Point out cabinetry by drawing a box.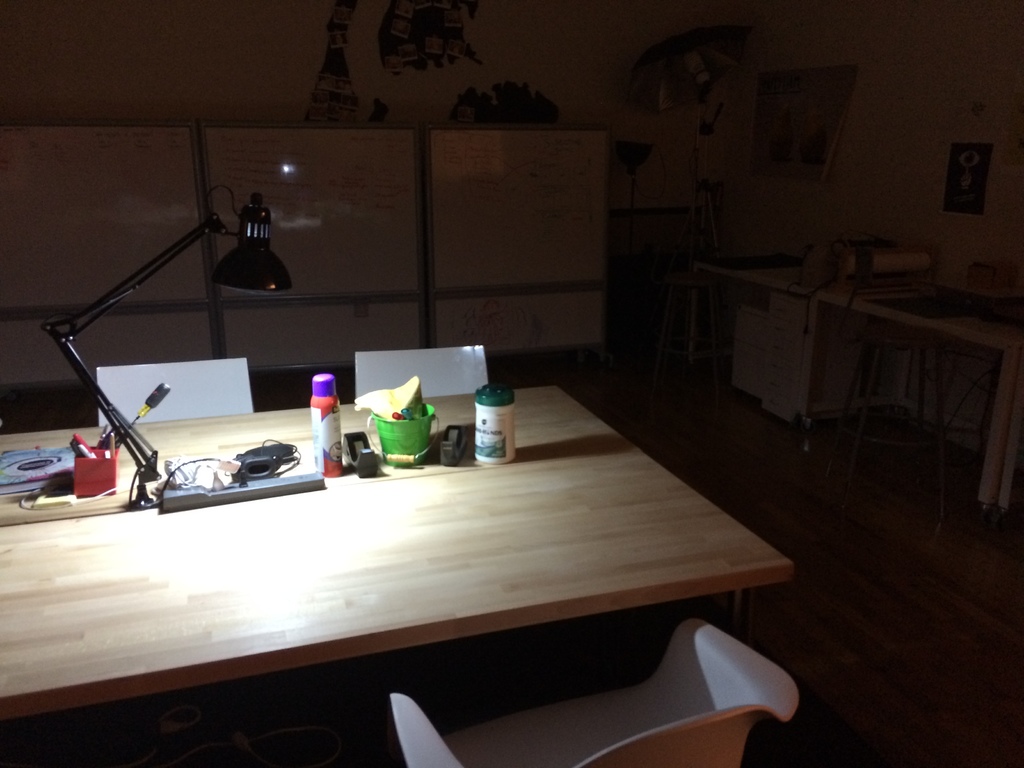
{"x1": 181, "y1": 130, "x2": 444, "y2": 307}.
